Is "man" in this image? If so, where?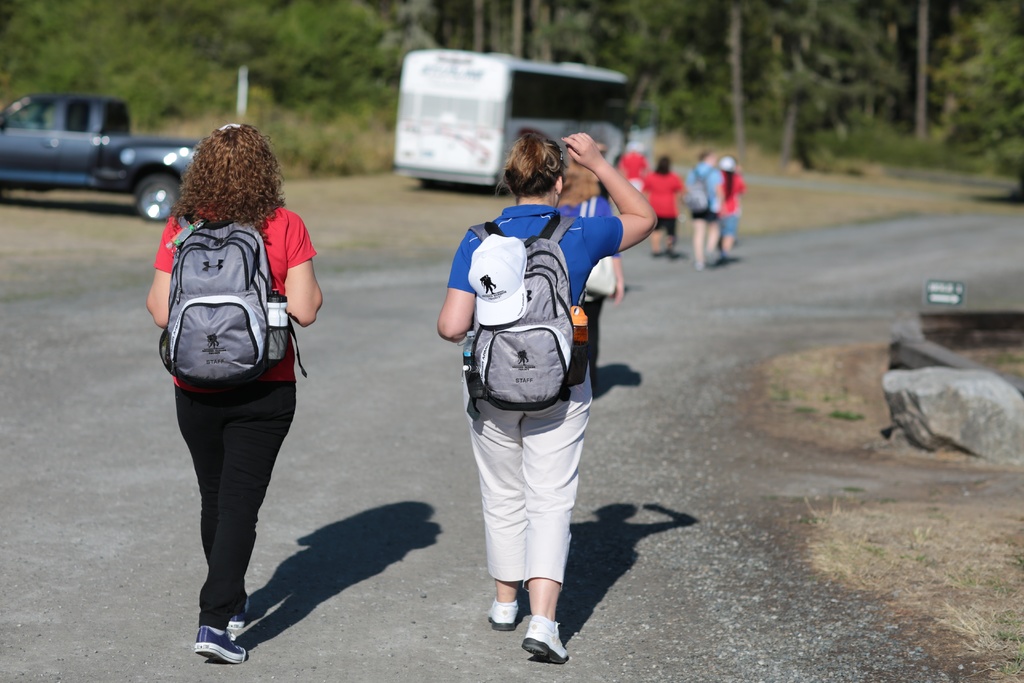
Yes, at [686,153,723,267].
